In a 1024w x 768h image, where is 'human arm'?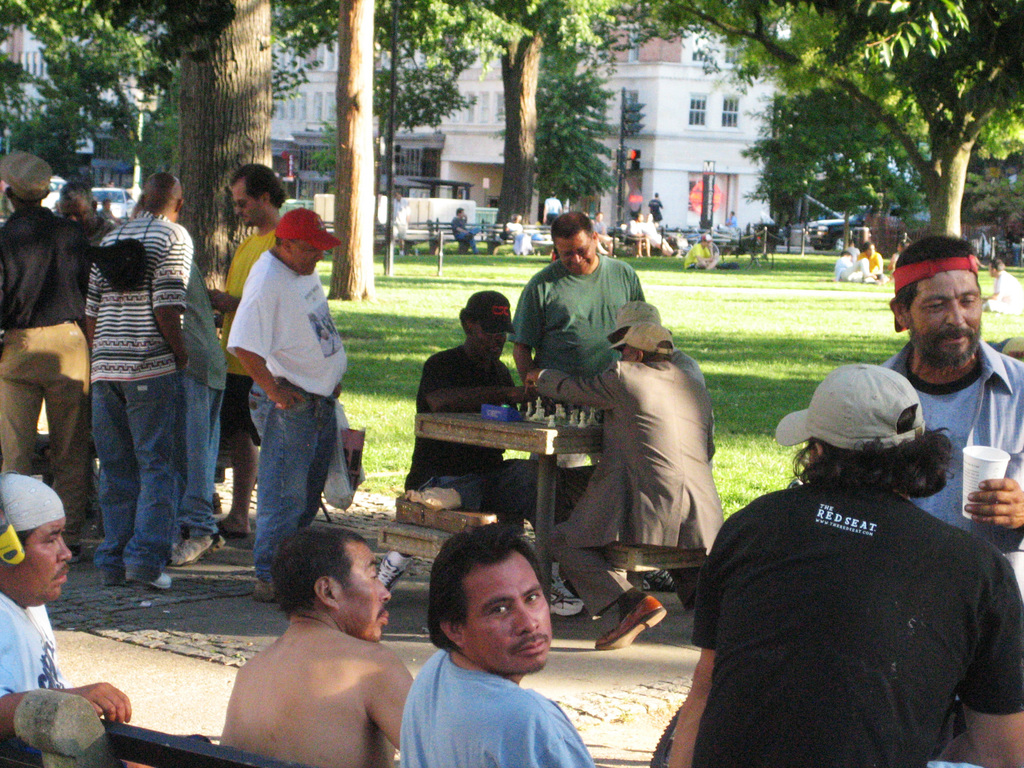
506/282/543/383.
